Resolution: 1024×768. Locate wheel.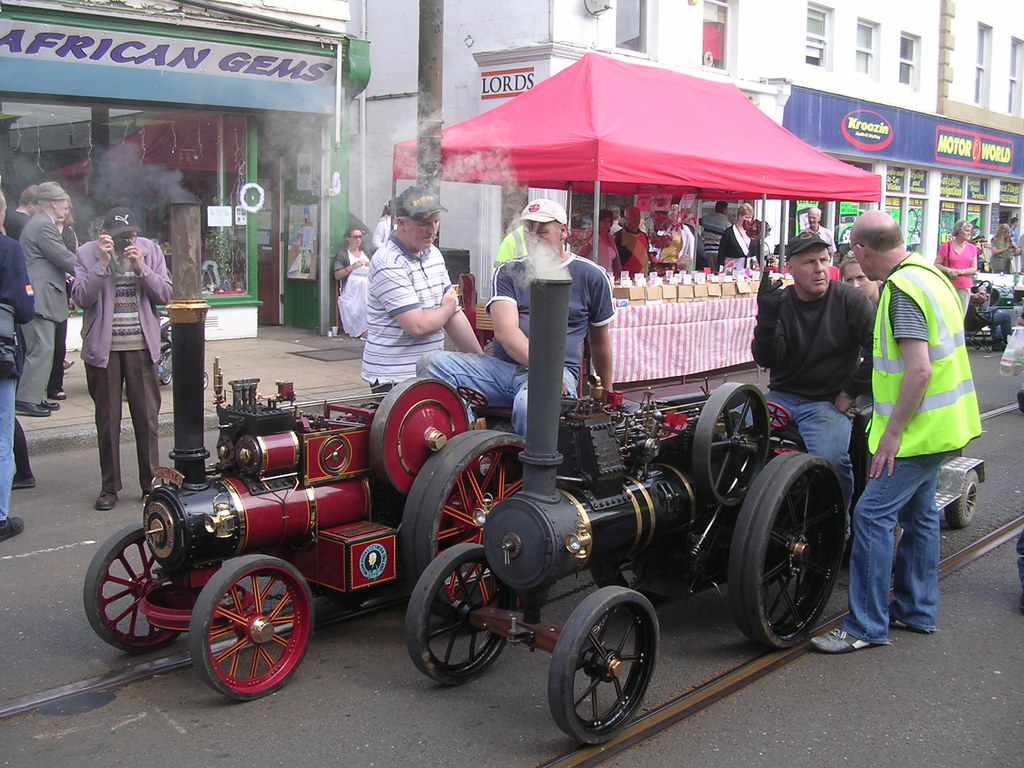
<region>691, 384, 769, 508</region>.
